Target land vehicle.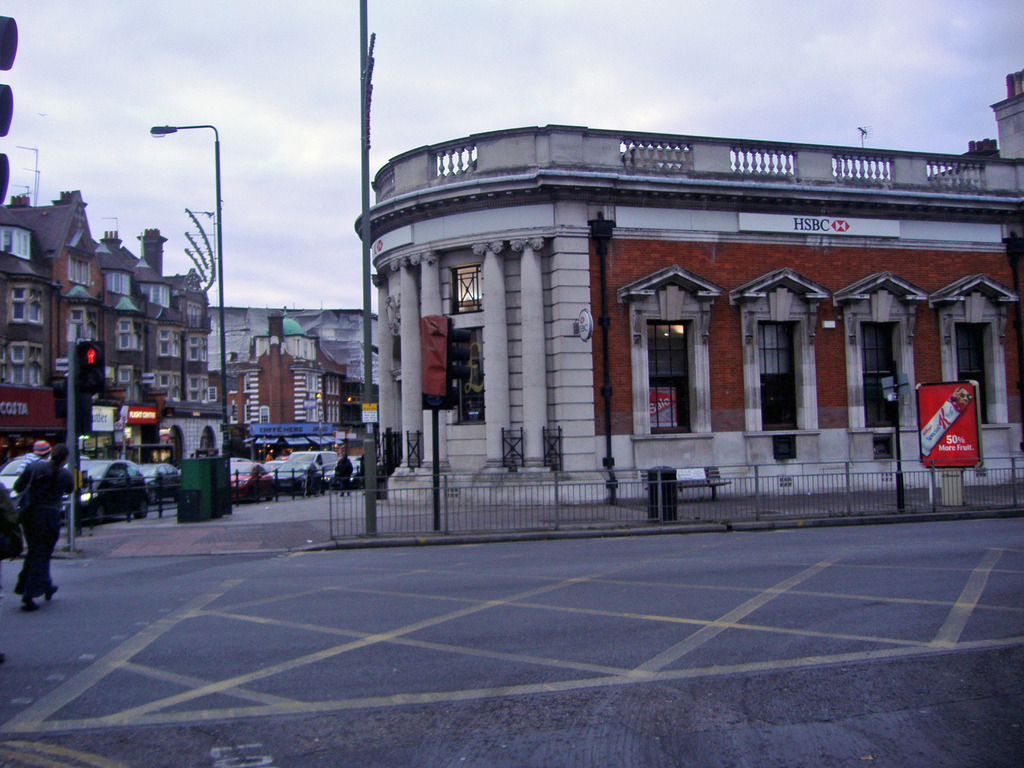
Target region: 344,451,364,474.
